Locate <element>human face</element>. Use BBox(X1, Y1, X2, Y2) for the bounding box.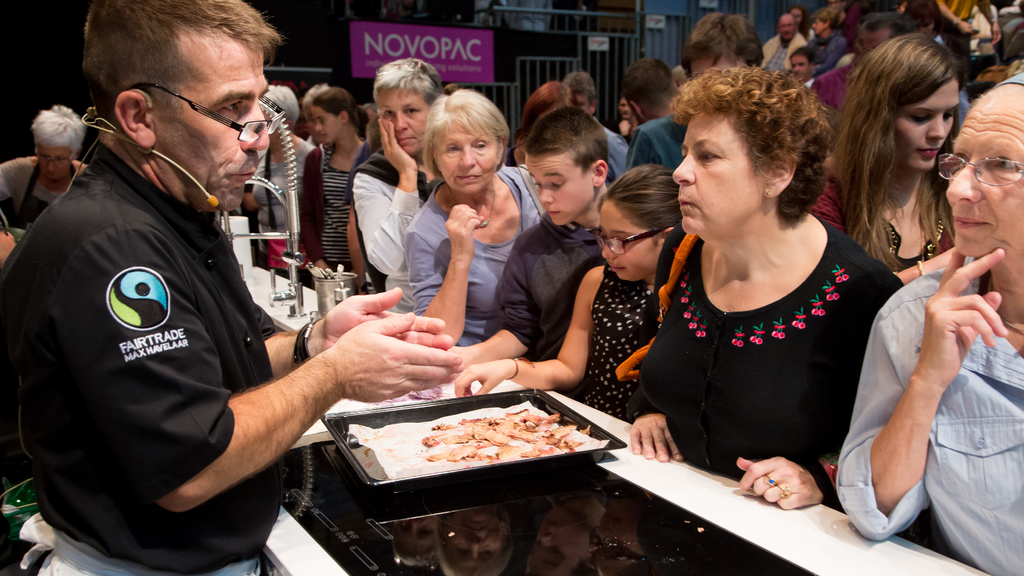
BBox(669, 104, 758, 239).
